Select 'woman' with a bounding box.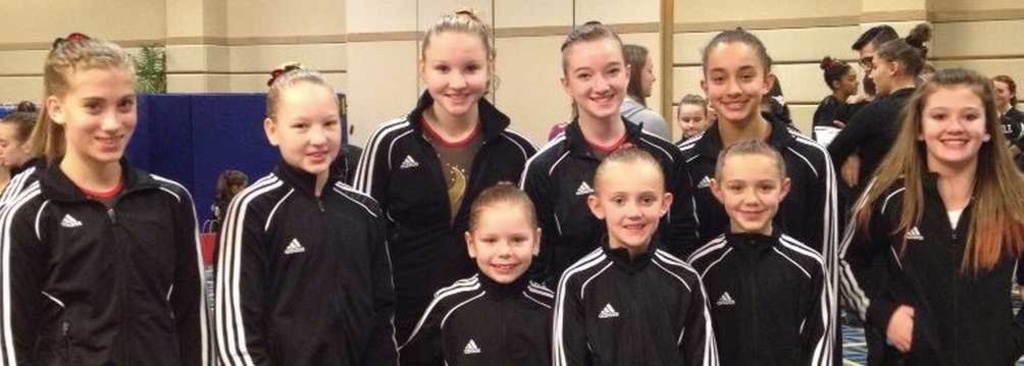
351,7,545,338.
